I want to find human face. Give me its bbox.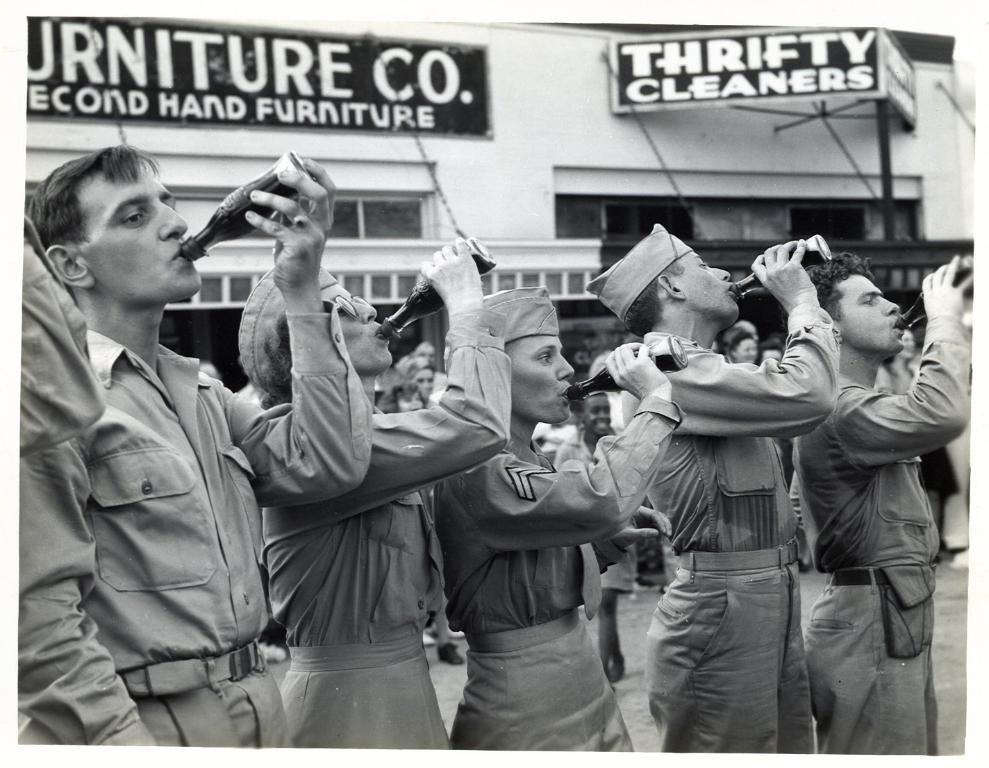
(417, 369, 433, 399).
